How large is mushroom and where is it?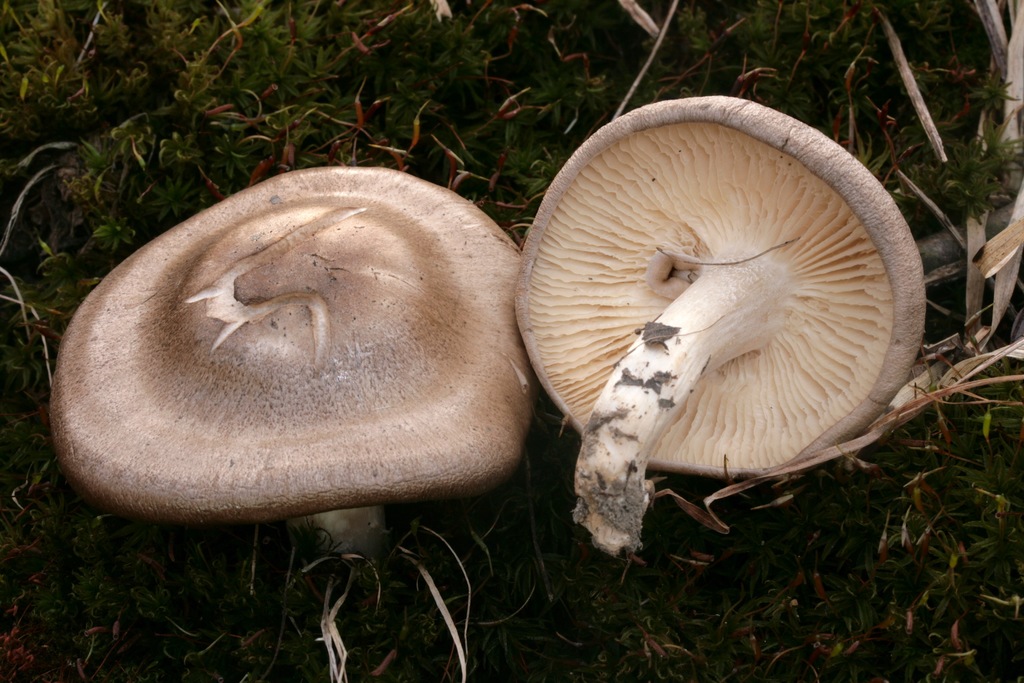
Bounding box: 517/93/930/551.
